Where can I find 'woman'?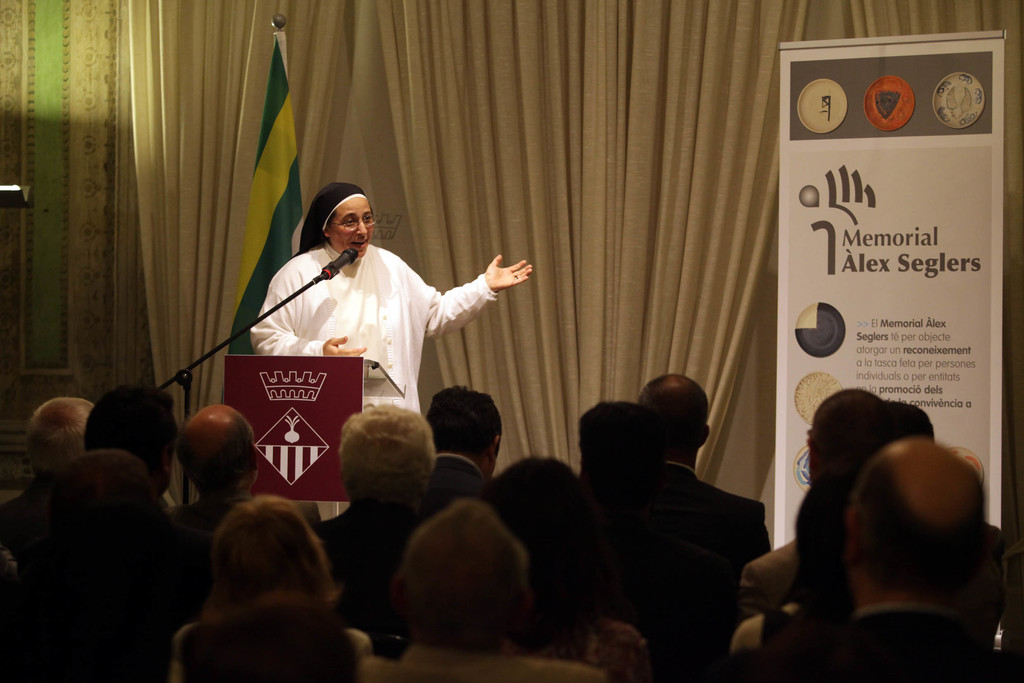
You can find it at locate(232, 172, 521, 481).
